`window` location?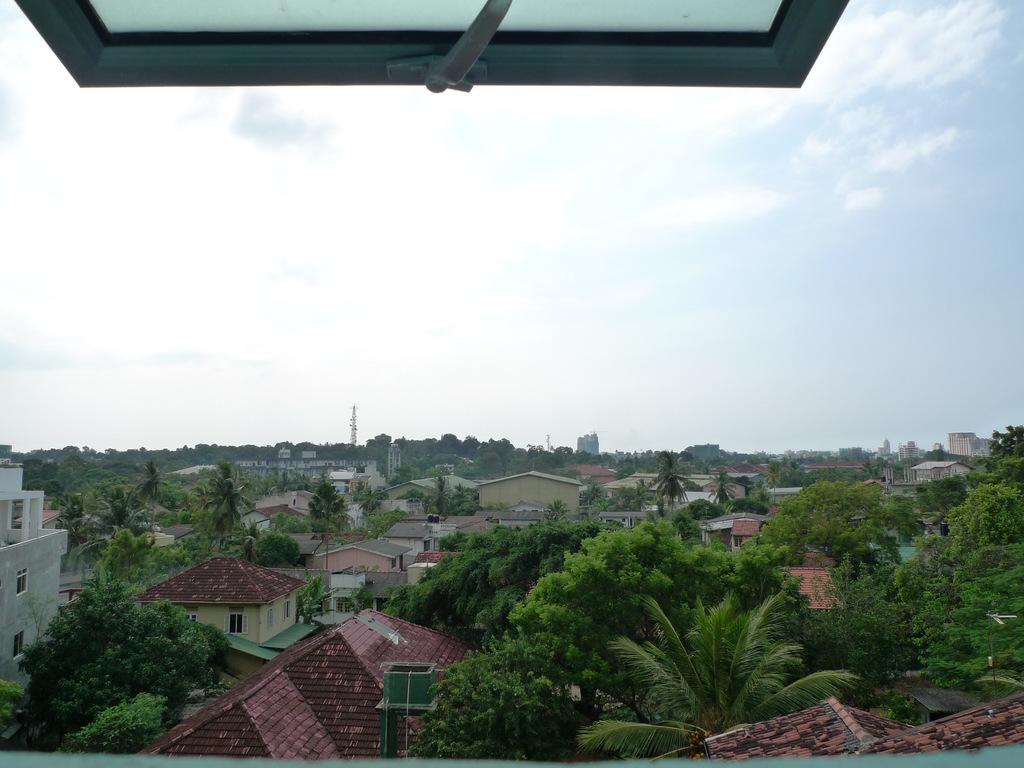
l=398, t=554, r=409, b=572
